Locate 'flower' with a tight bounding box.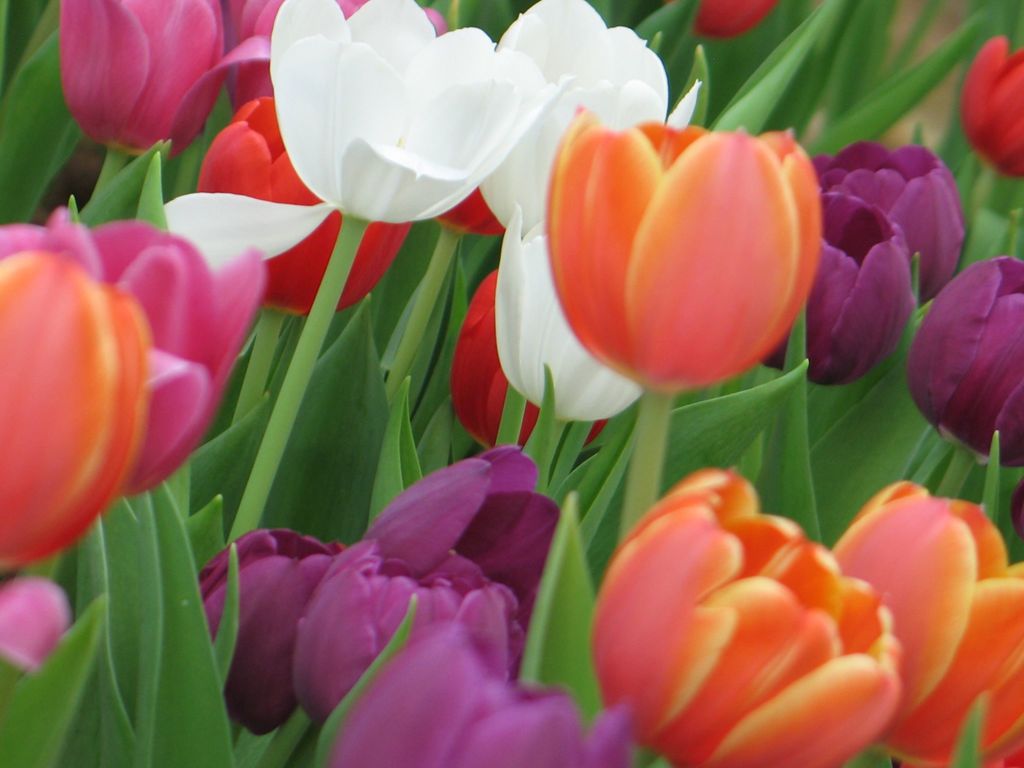
crop(223, 0, 445, 119).
